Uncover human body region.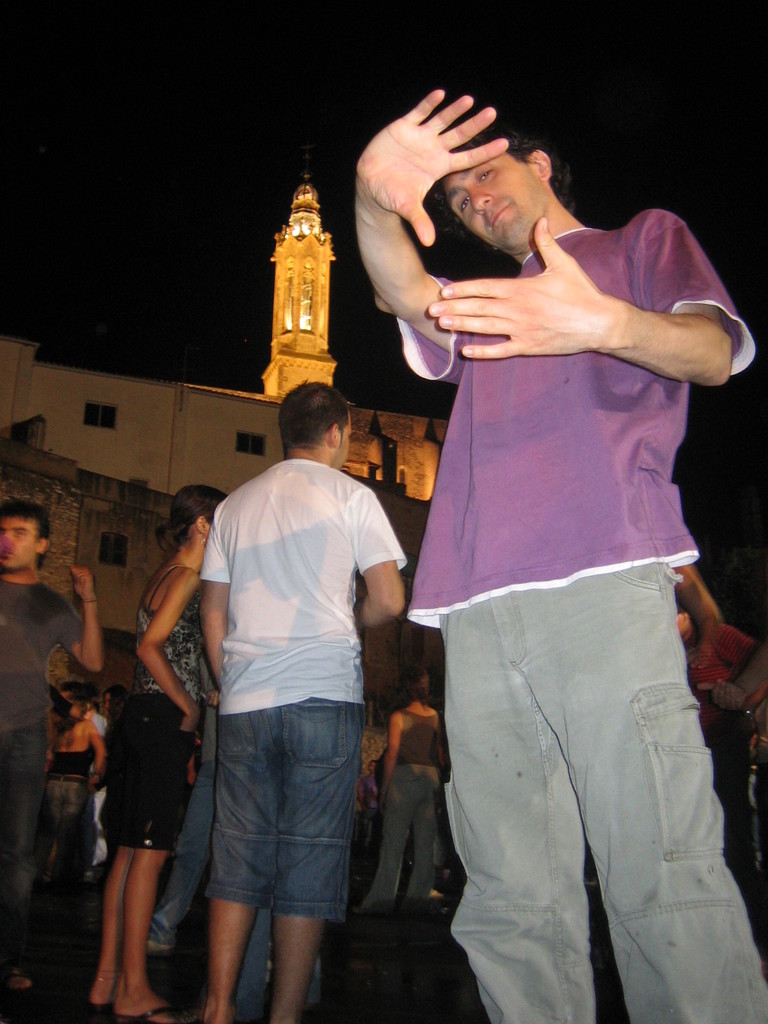
Uncovered: region(397, 61, 726, 1023).
